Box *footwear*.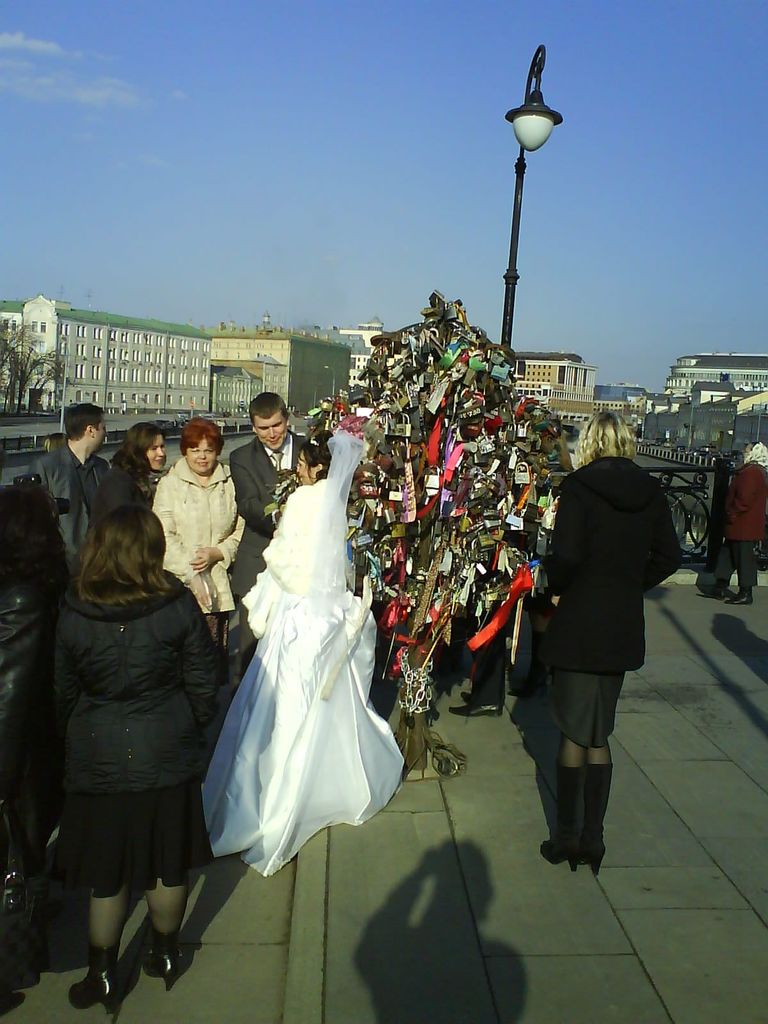
135 931 186 994.
